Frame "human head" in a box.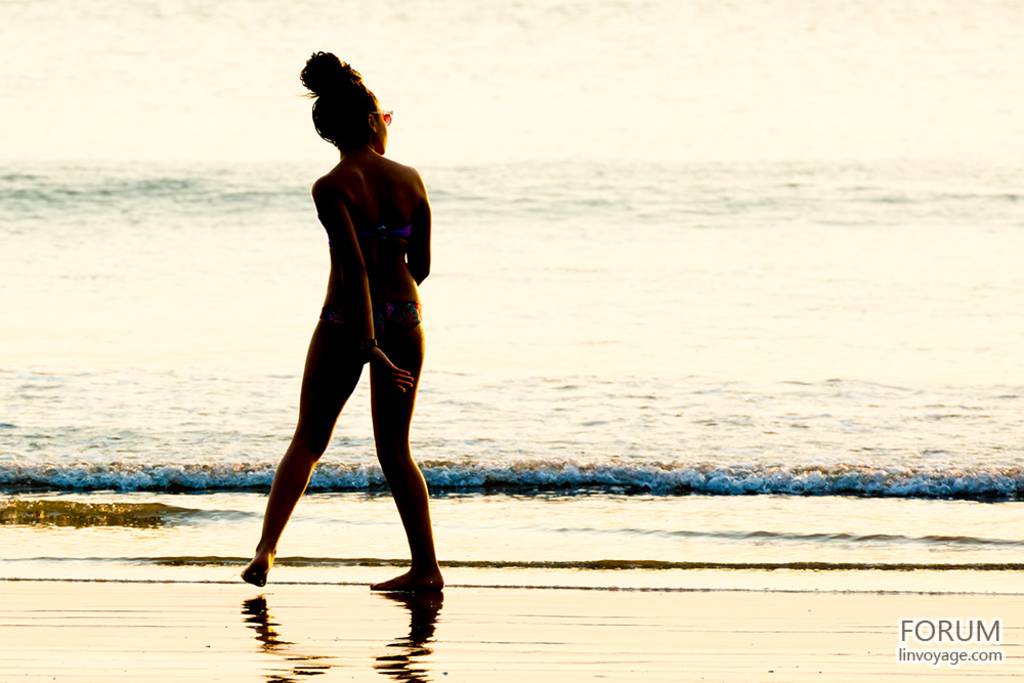
select_region(299, 50, 388, 147).
